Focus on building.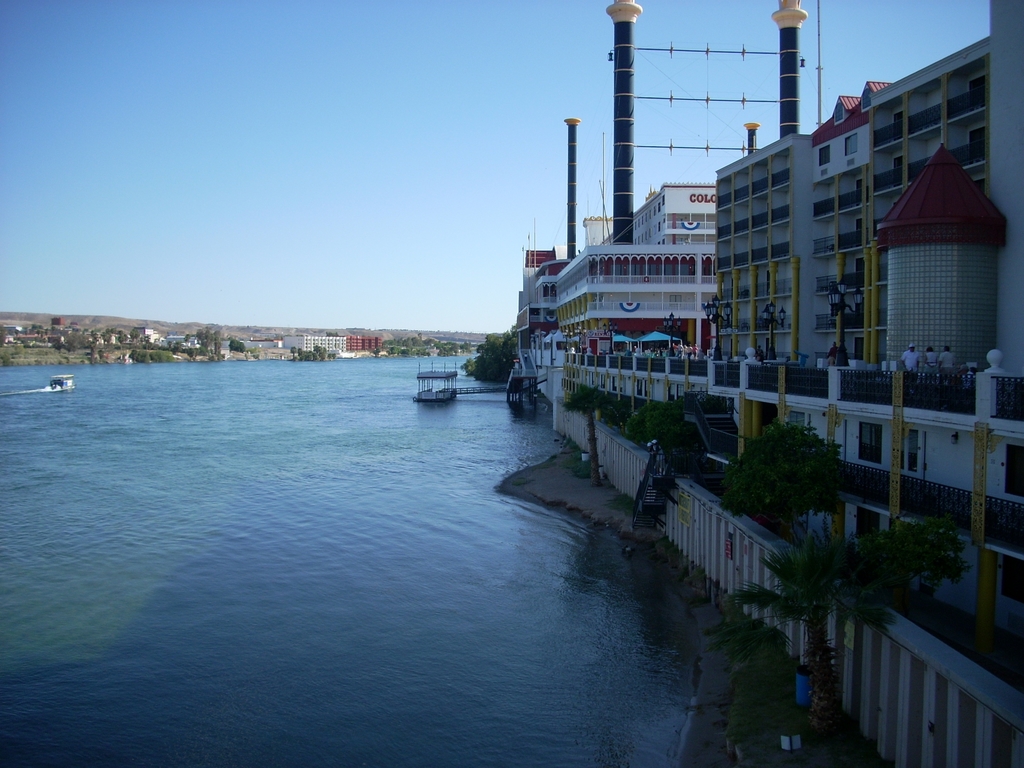
Focused at box=[509, 0, 1023, 446].
